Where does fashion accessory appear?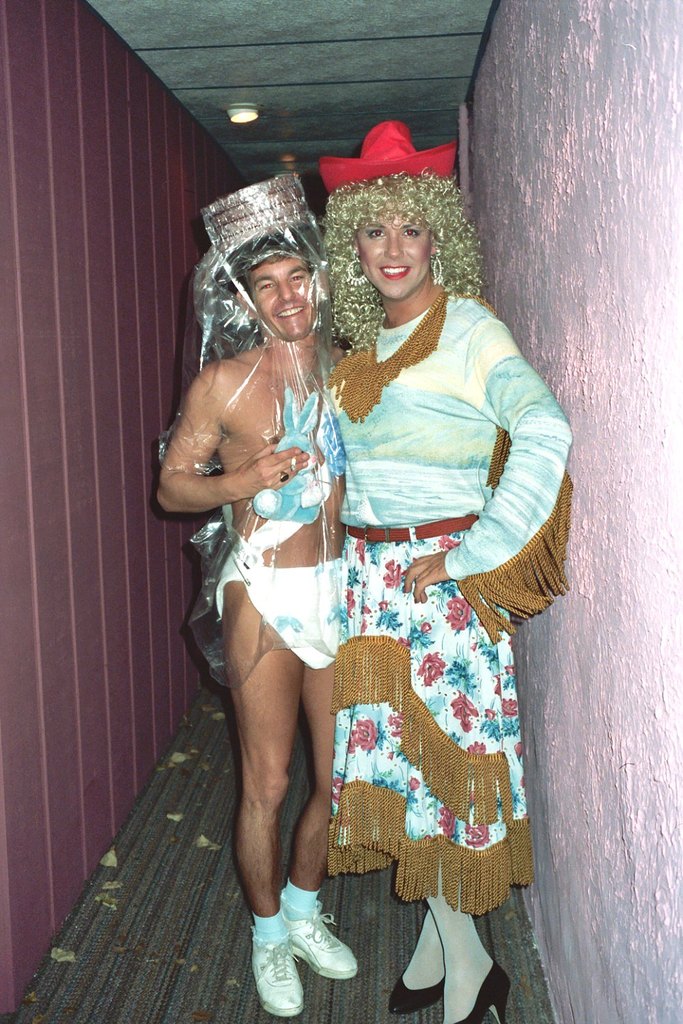
Appears at (left=462, top=958, right=511, bottom=1023).
